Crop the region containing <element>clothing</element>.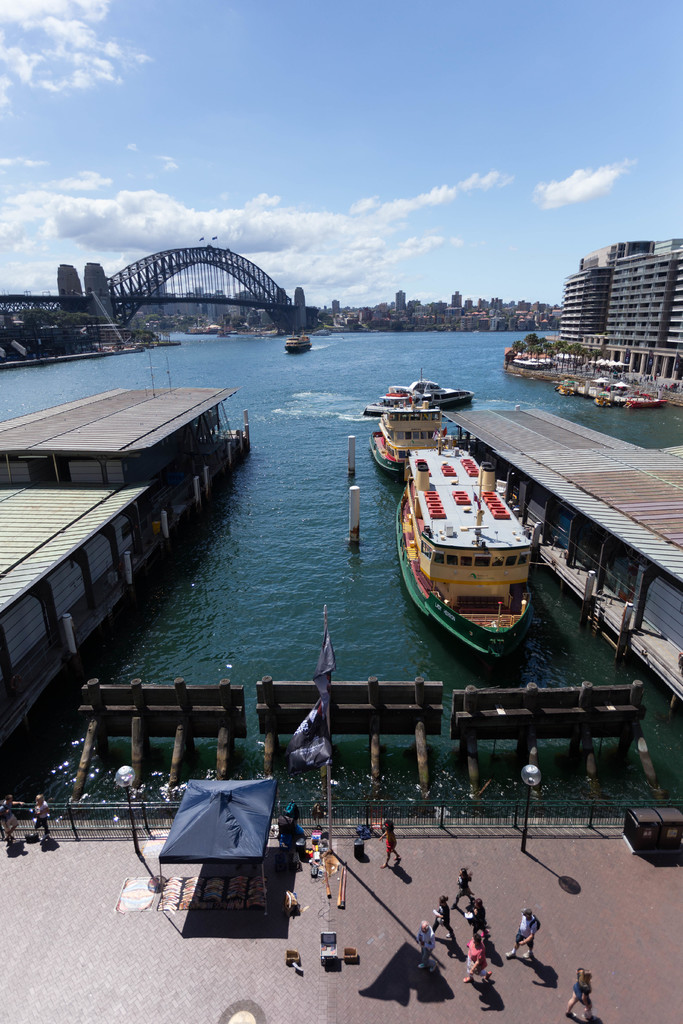
Crop region: box=[33, 799, 51, 836].
